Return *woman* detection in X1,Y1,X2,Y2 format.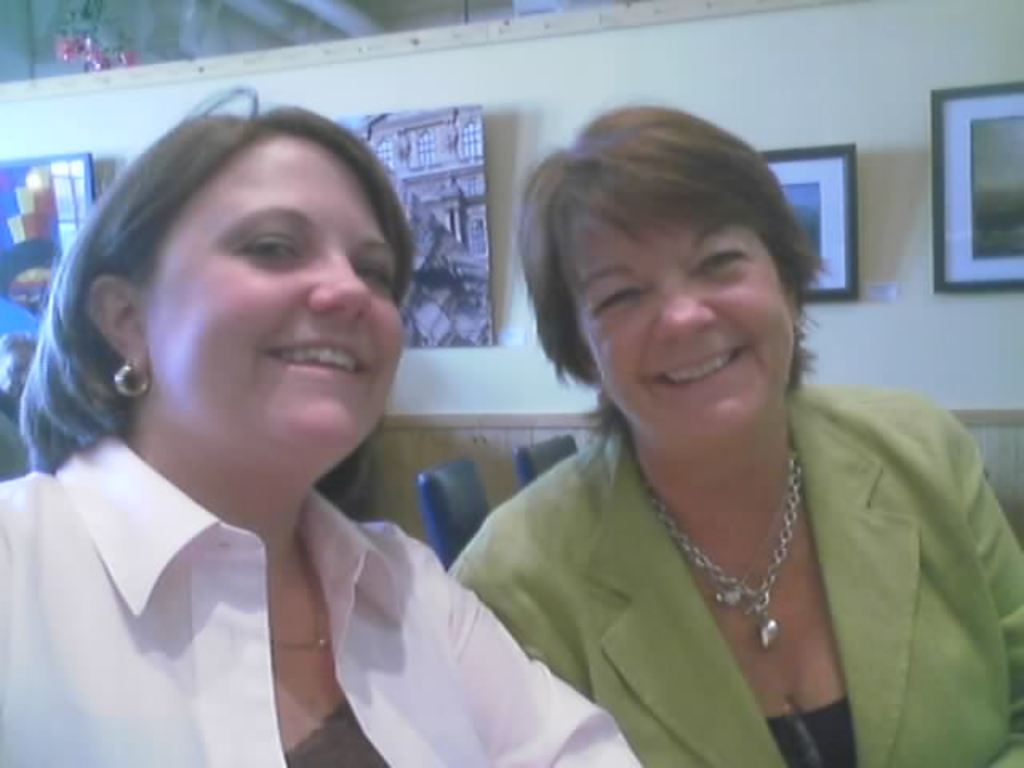
446,104,1022,766.
